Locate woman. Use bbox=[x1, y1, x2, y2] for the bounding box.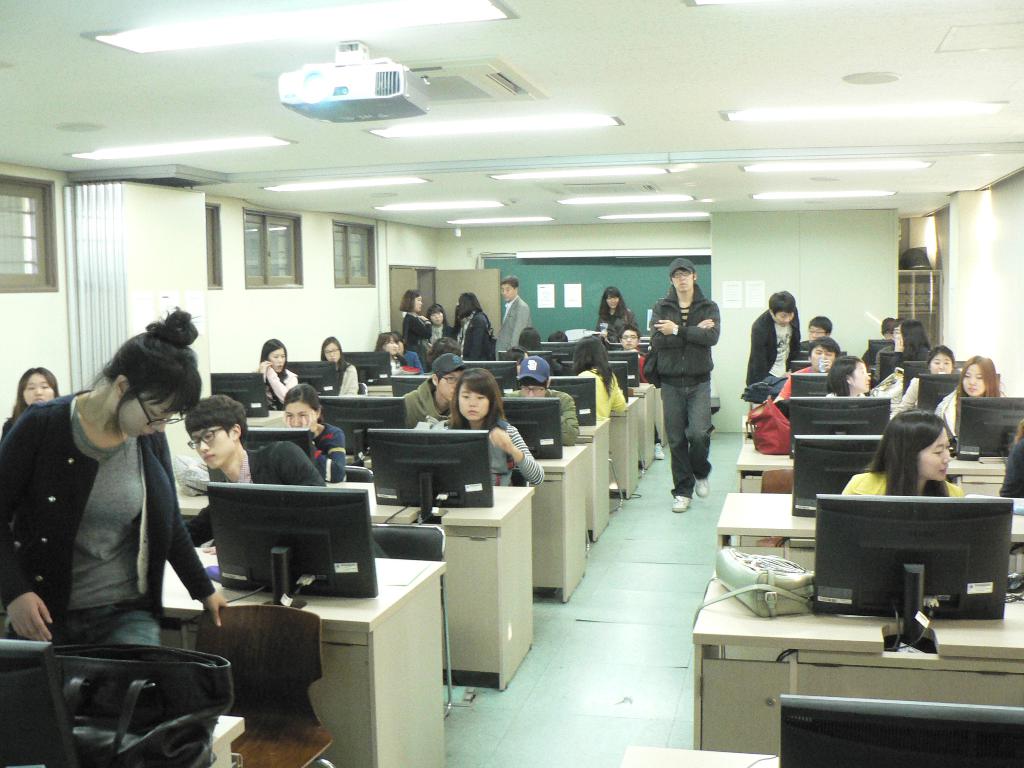
bbox=[825, 356, 871, 397].
